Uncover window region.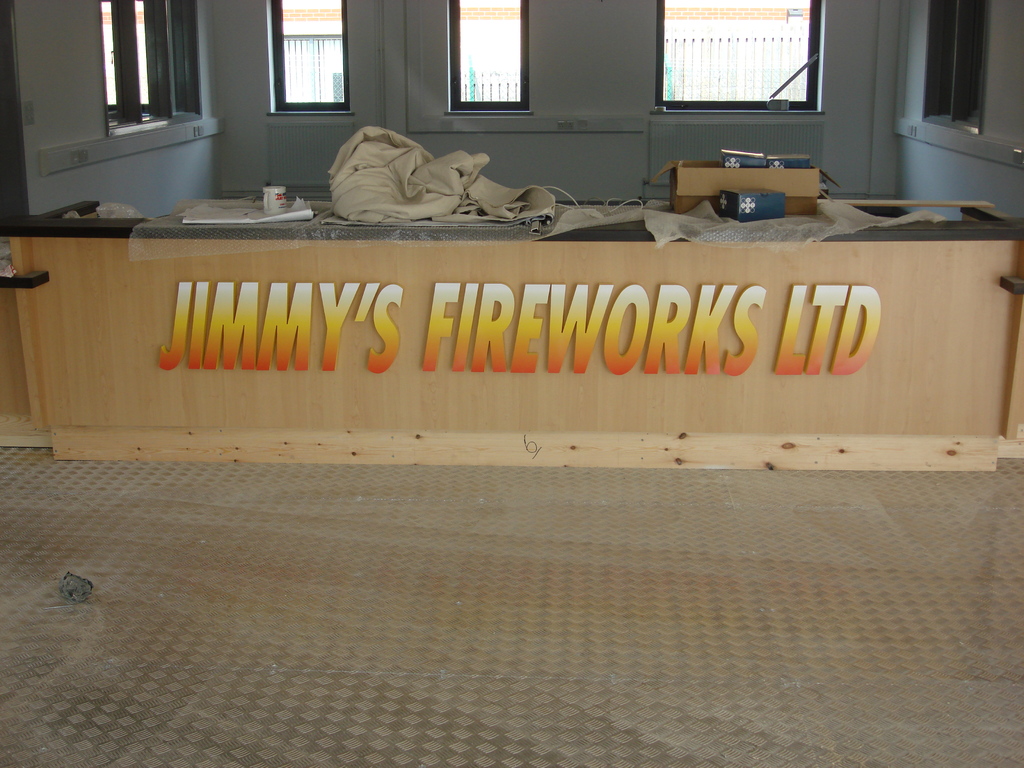
Uncovered: box=[919, 0, 988, 139].
